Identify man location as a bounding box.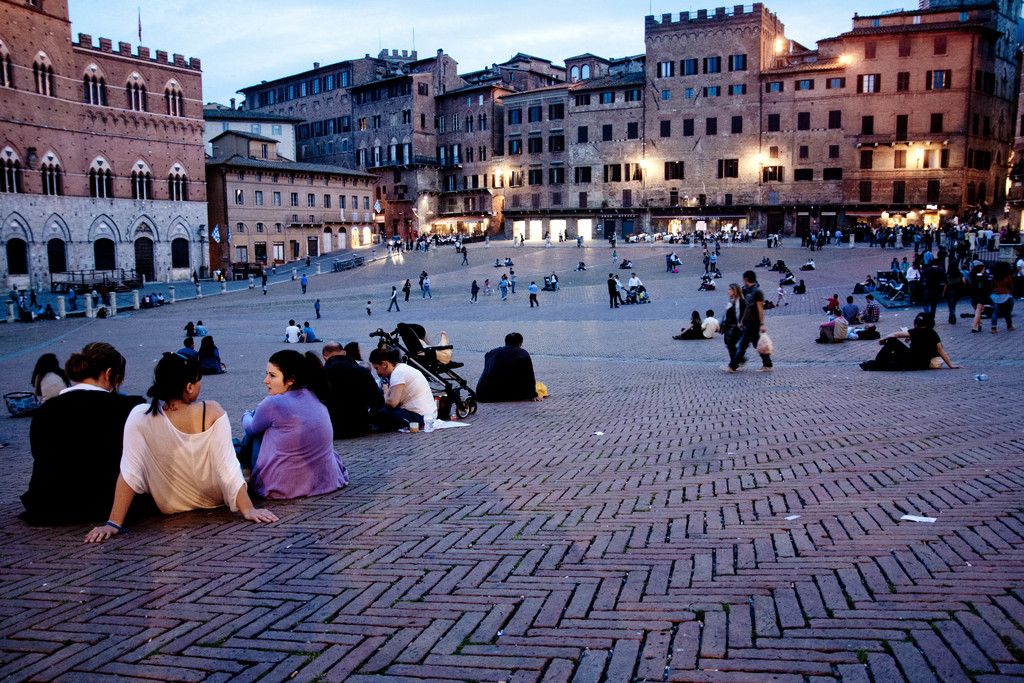
806,258,816,270.
